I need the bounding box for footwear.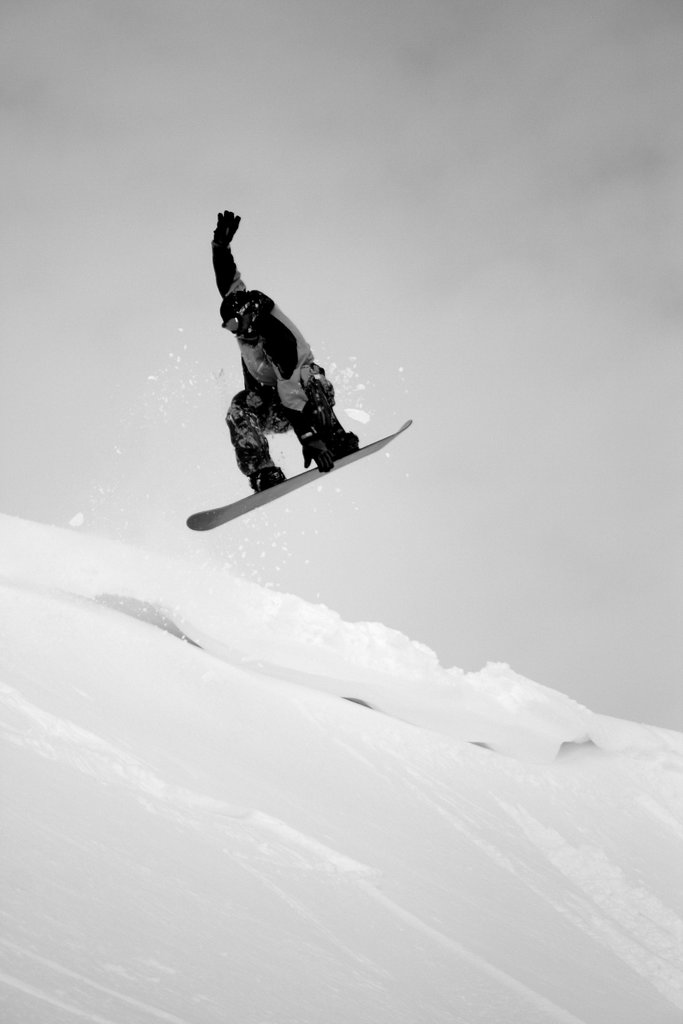
Here it is: bbox=(249, 466, 286, 492).
